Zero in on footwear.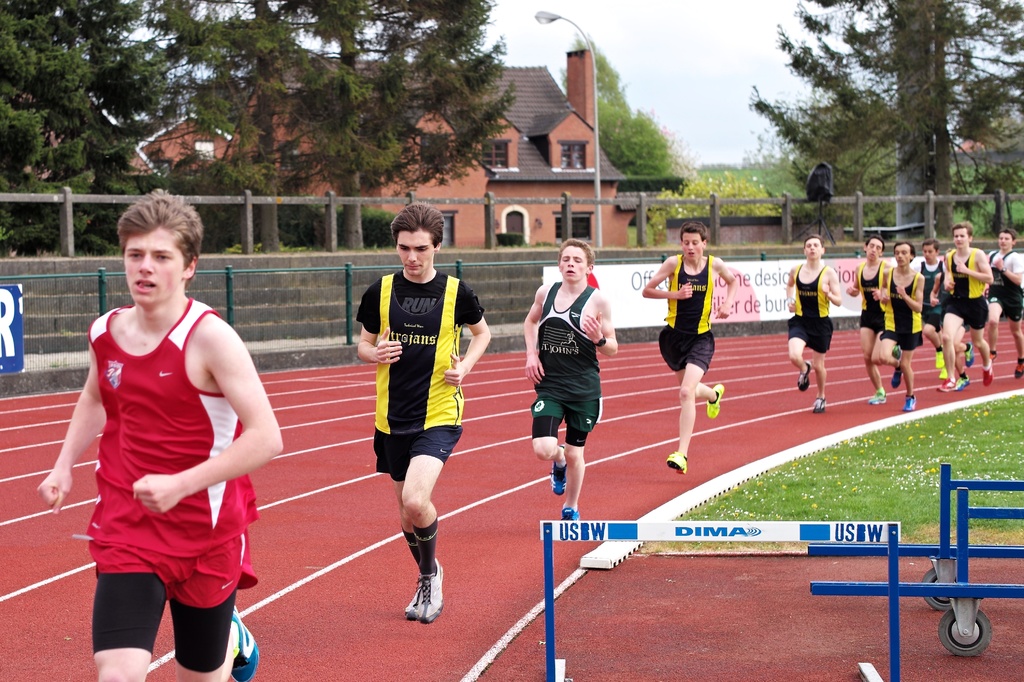
Zeroed in: l=668, t=449, r=686, b=474.
